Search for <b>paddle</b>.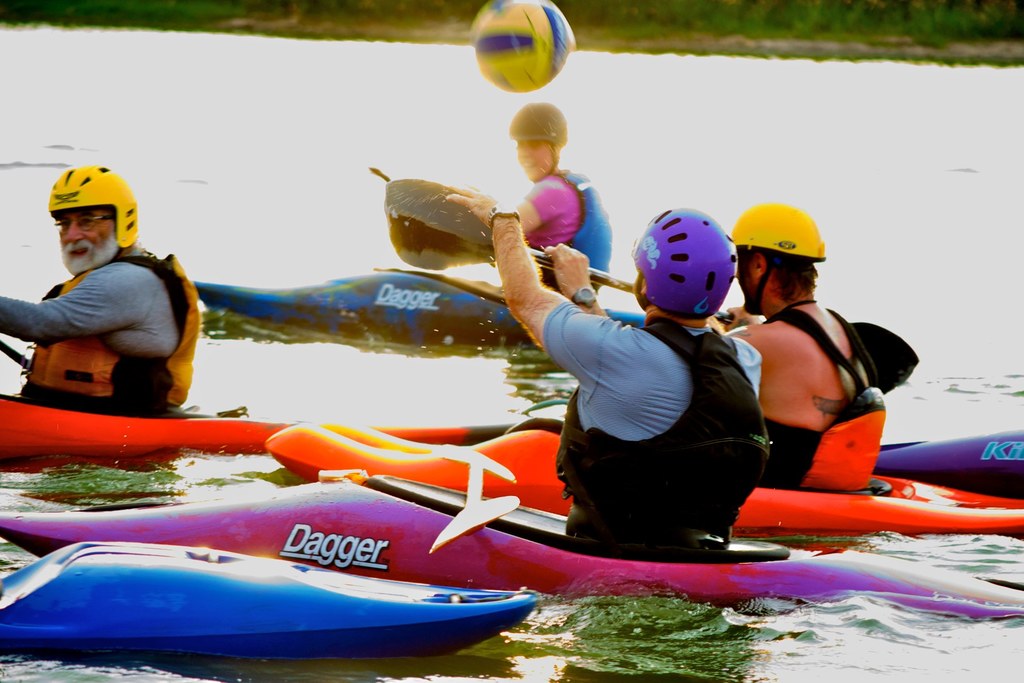
Found at 428/447/518/555.
